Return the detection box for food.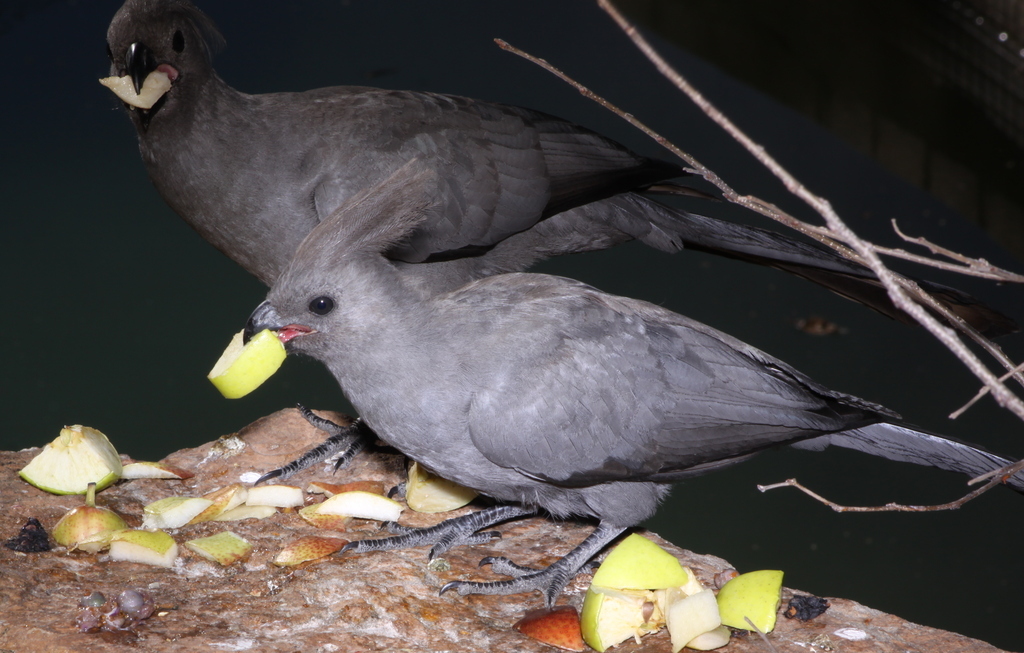
detection(663, 580, 719, 652).
